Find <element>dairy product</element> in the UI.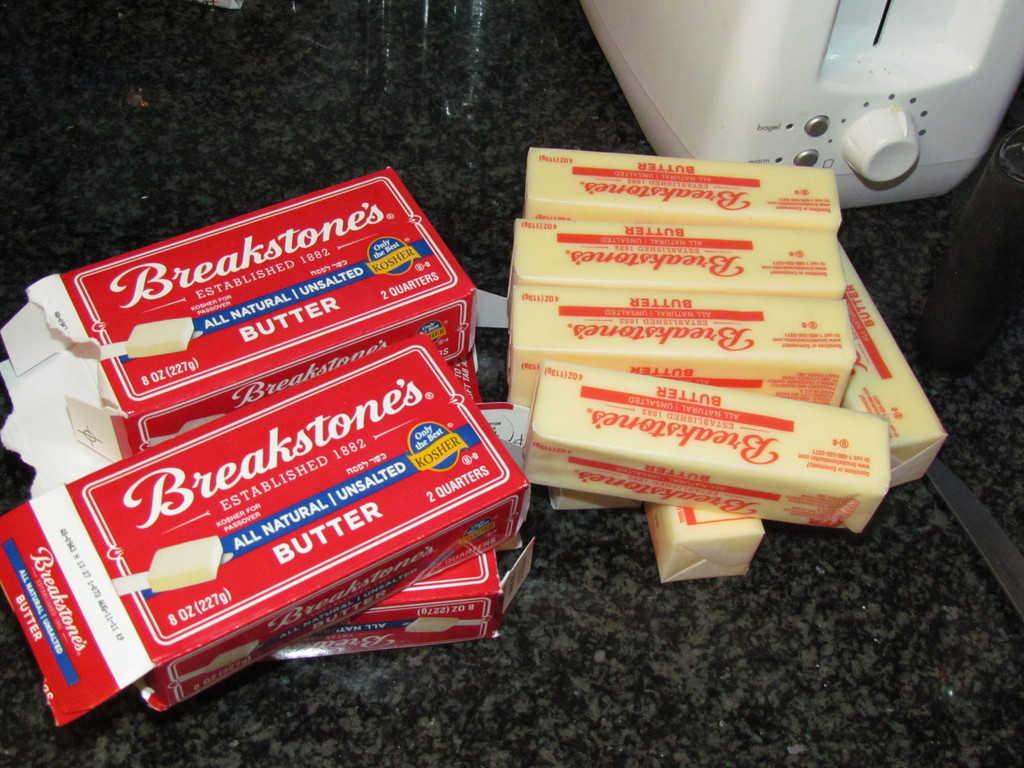
UI element at {"x1": 515, "y1": 209, "x2": 842, "y2": 297}.
